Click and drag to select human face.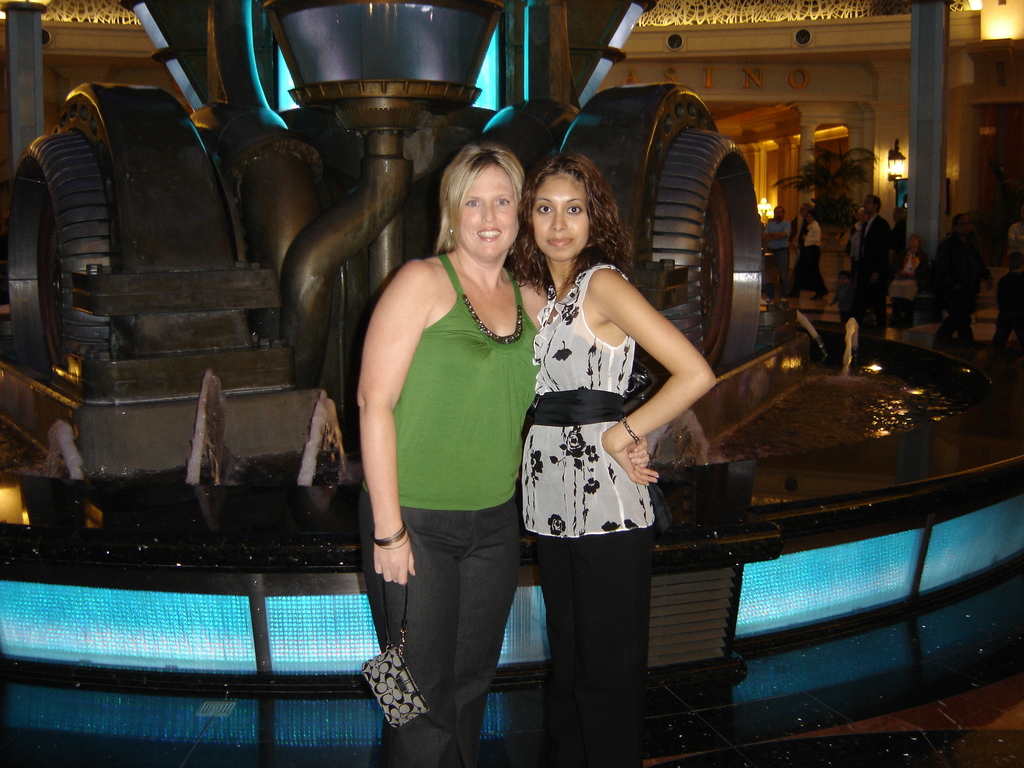
Selection: x1=454 y1=161 x2=518 y2=255.
